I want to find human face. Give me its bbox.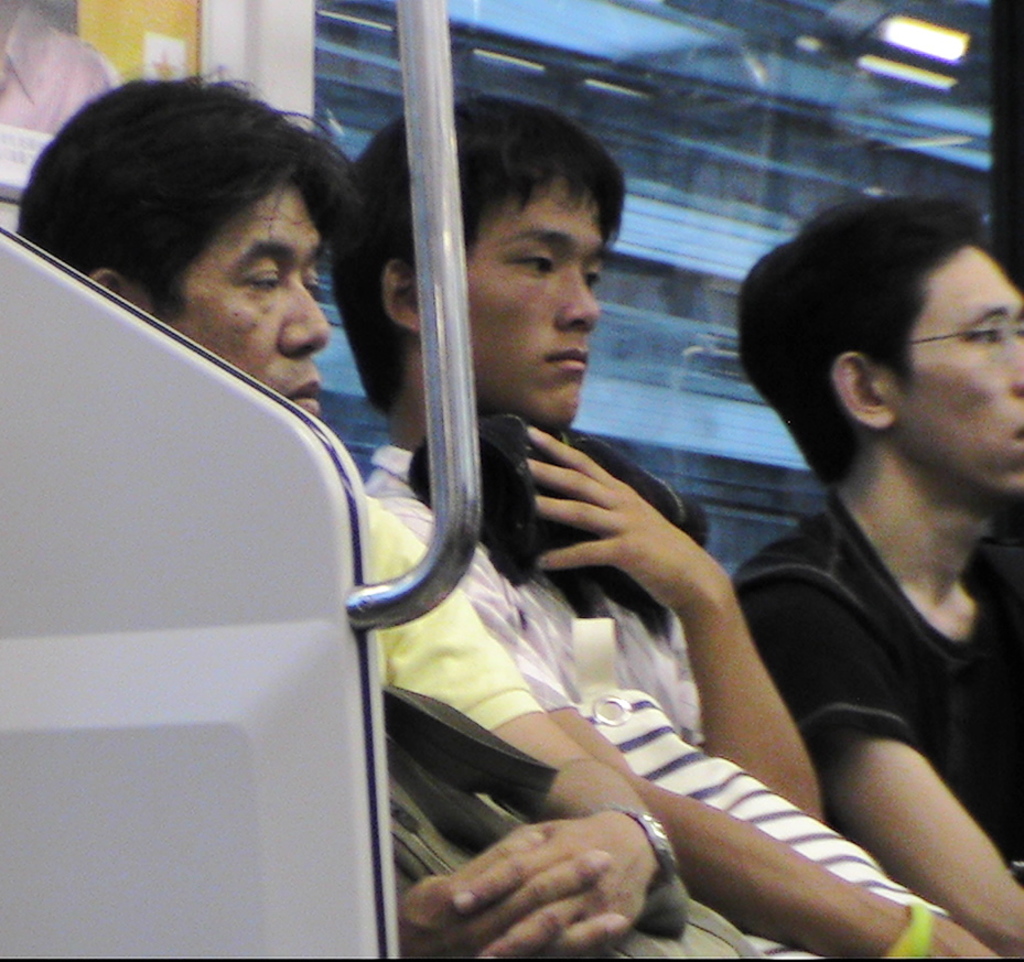
pyautogui.locateOnScreen(887, 239, 1023, 495).
